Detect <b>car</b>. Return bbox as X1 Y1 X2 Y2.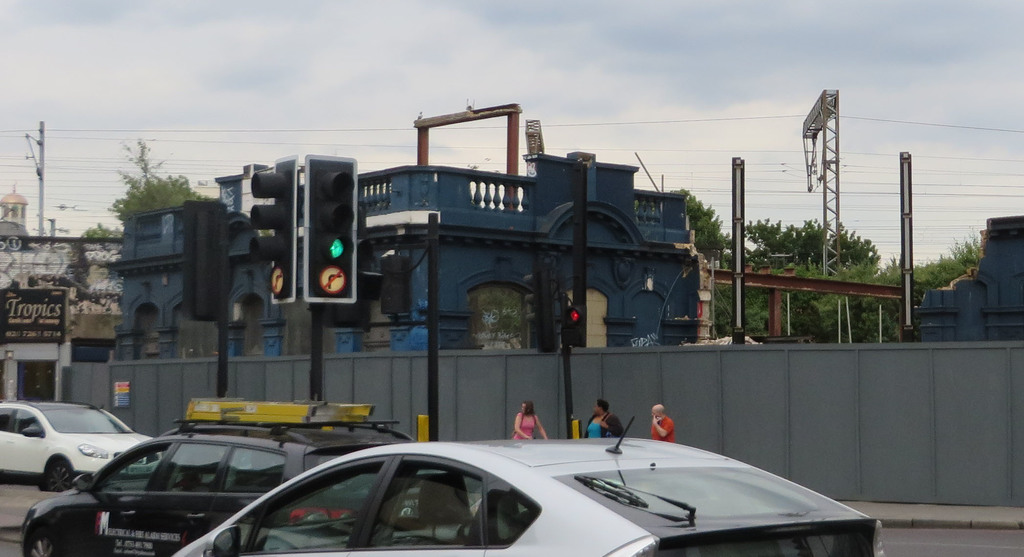
17 402 413 556.
